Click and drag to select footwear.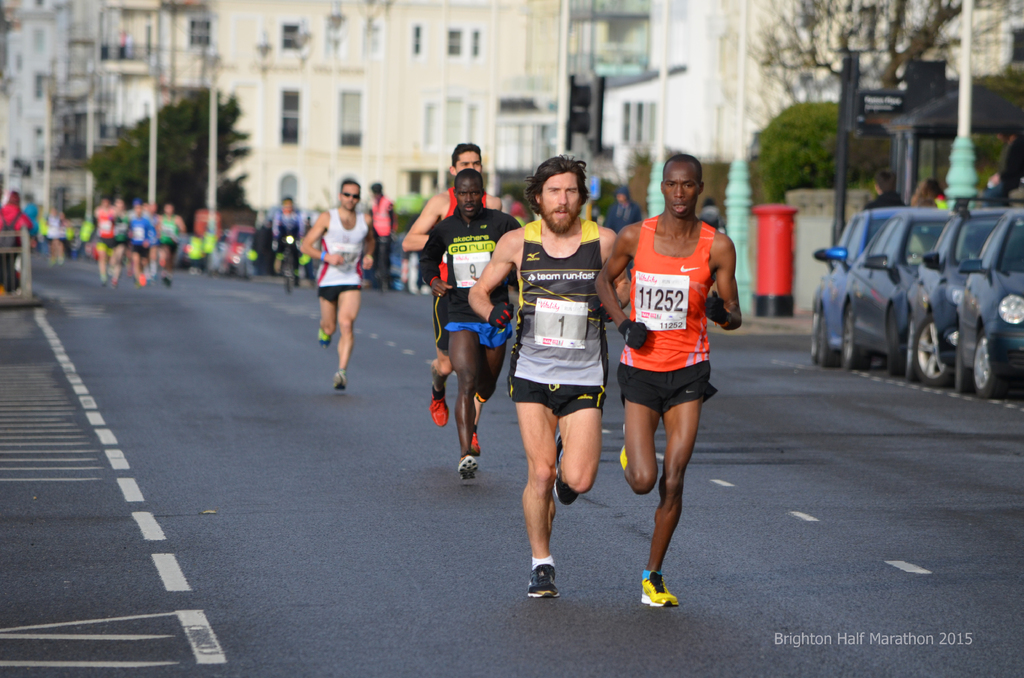
Selection: Rect(556, 432, 572, 507).
